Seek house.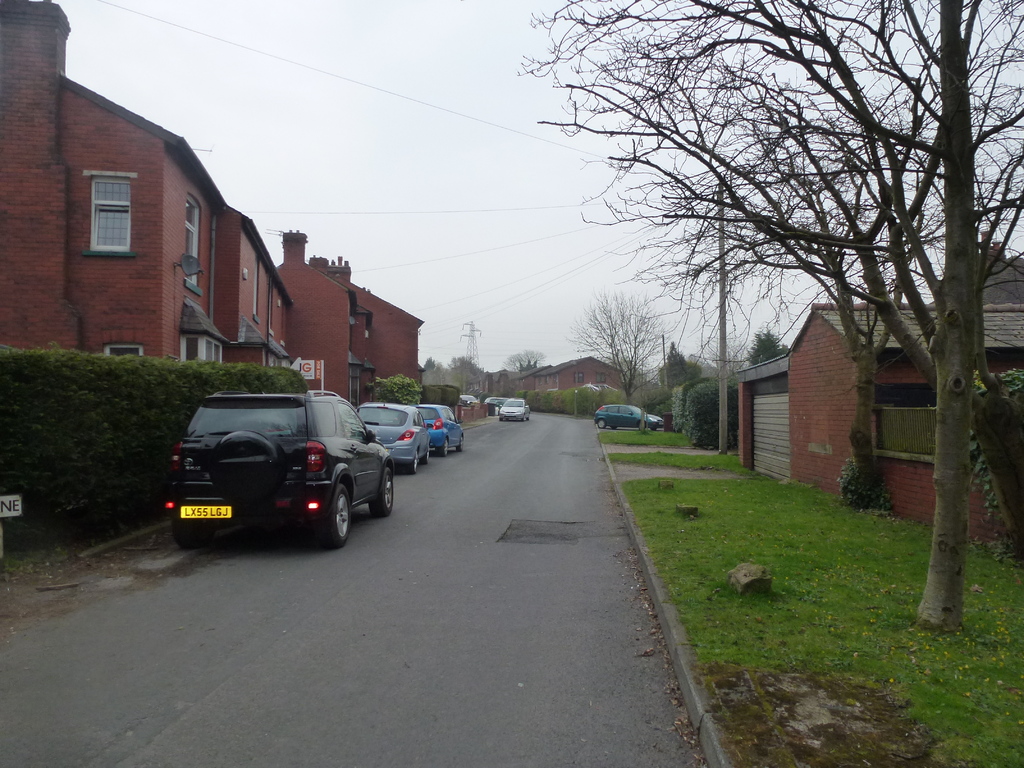
(x1=783, y1=300, x2=1023, y2=503).
